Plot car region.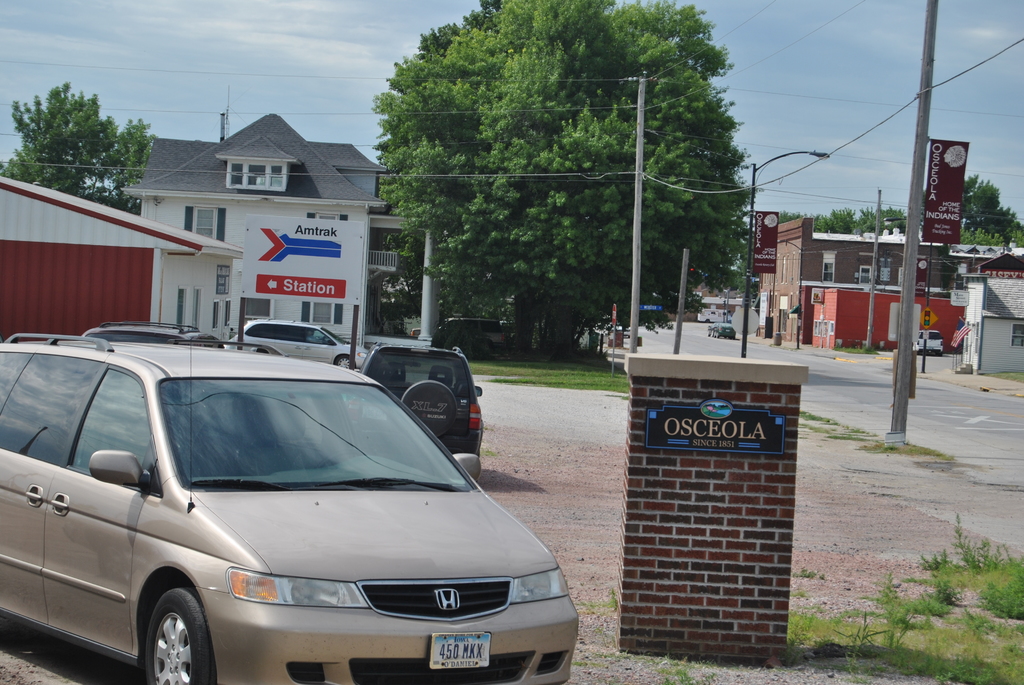
Plotted at bbox=[229, 317, 367, 370].
